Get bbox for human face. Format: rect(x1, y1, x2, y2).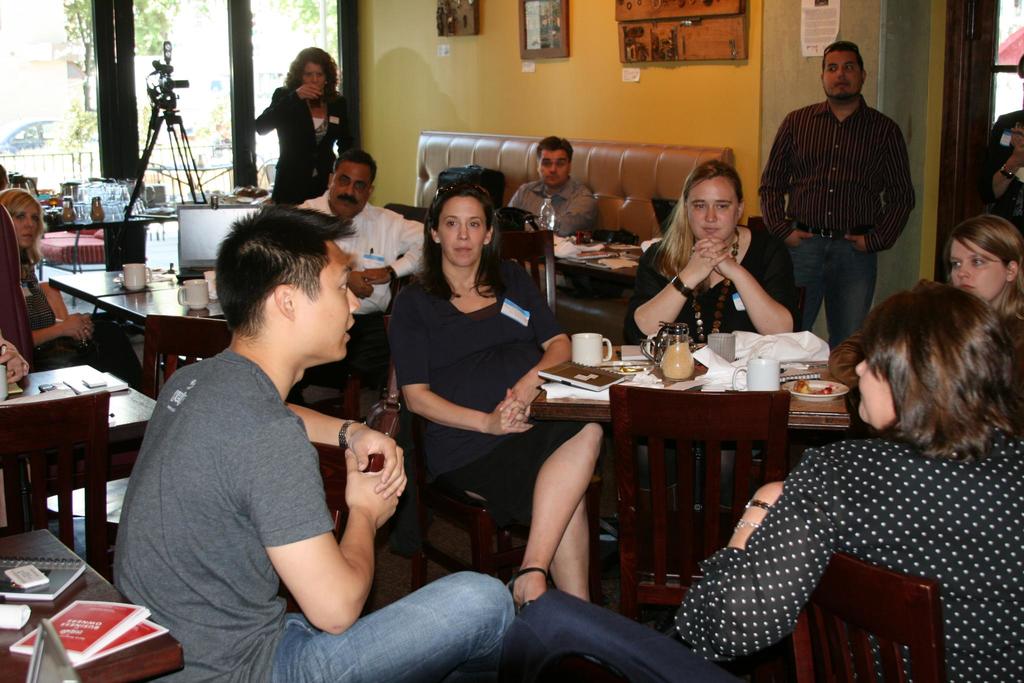
rect(687, 178, 736, 242).
